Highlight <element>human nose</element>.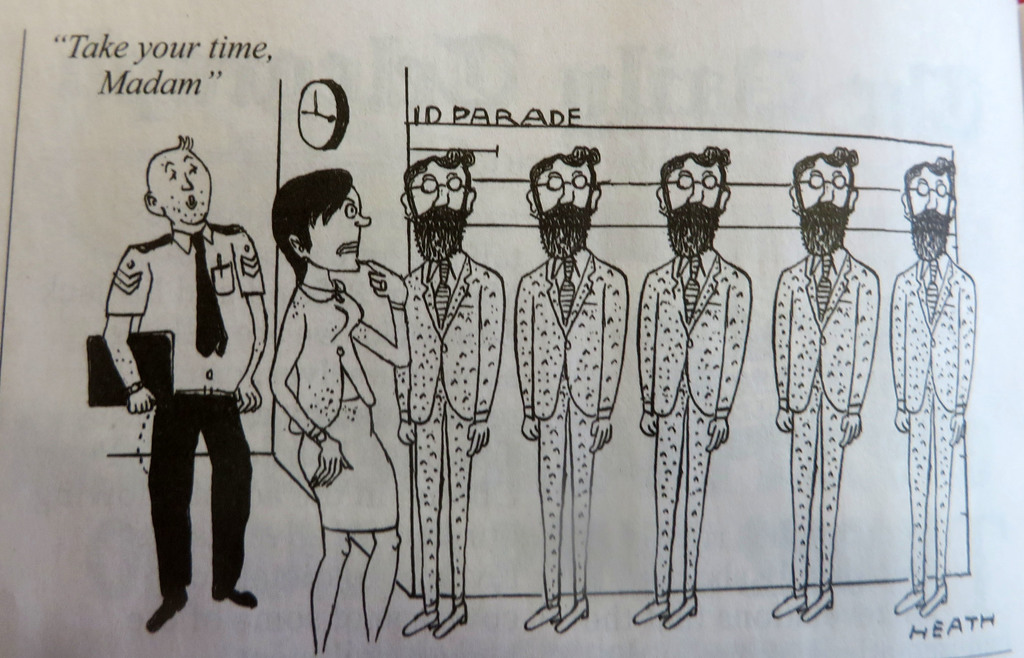
Highlighted region: [180,172,194,192].
